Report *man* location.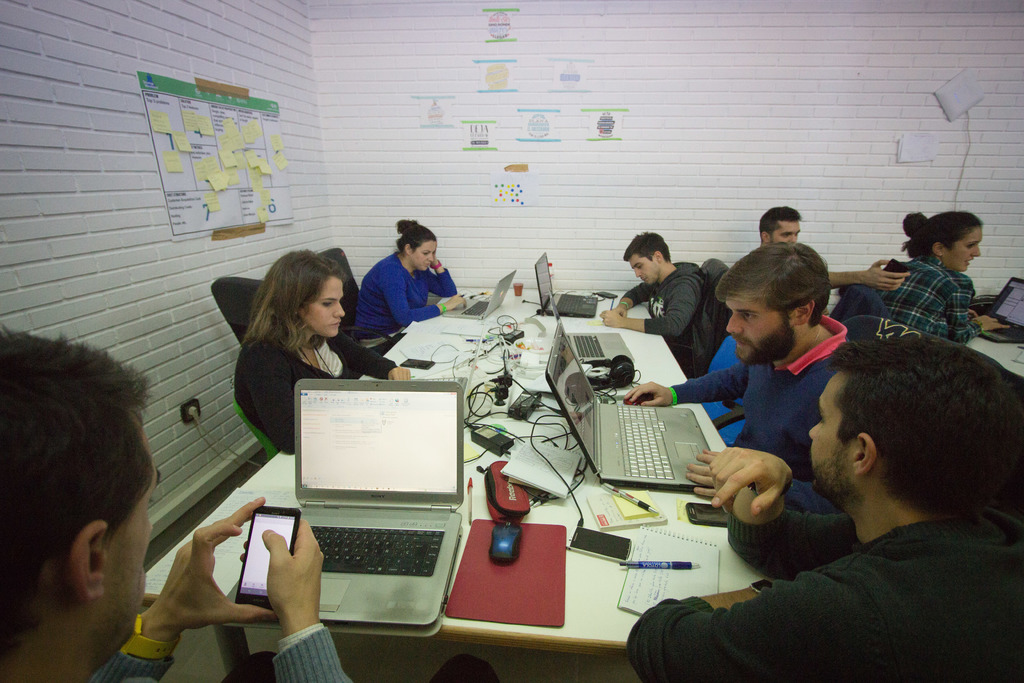
Report: BBox(755, 204, 801, 242).
